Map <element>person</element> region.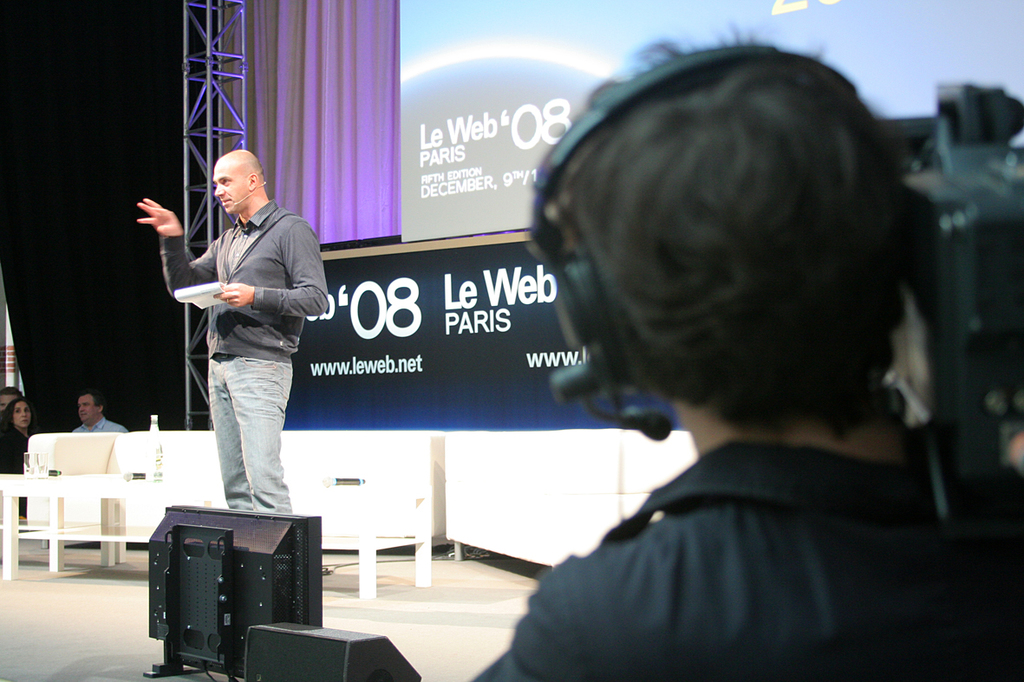
Mapped to crop(458, 20, 1023, 681).
